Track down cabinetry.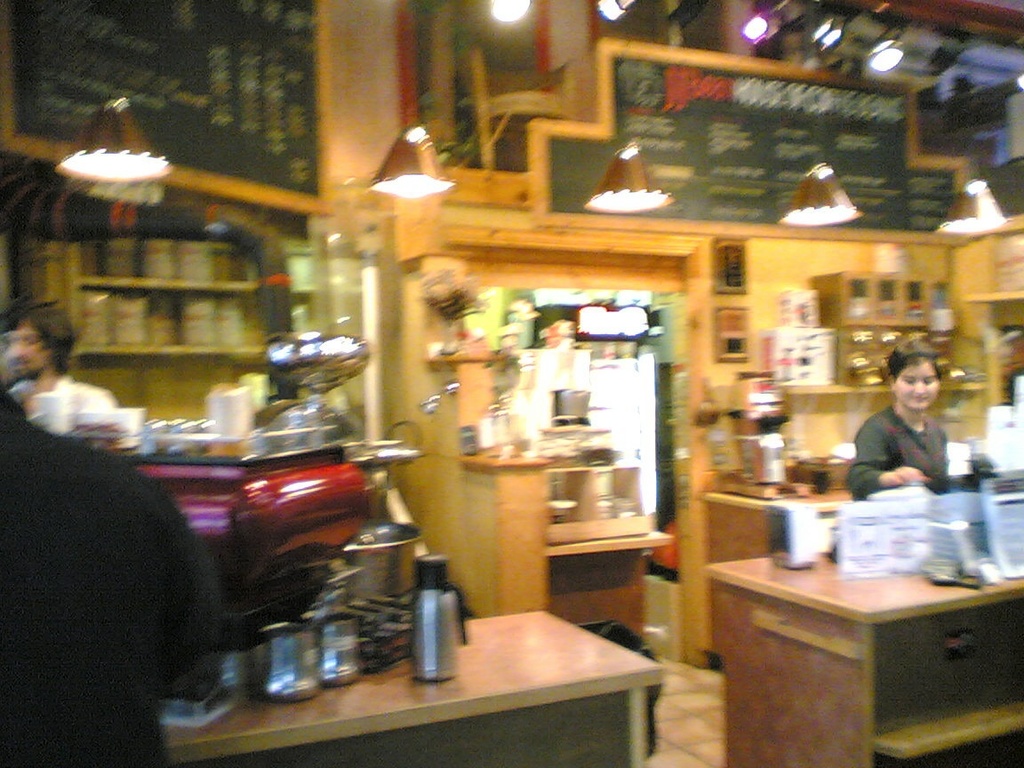
Tracked to bbox(701, 457, 1021, 767).
